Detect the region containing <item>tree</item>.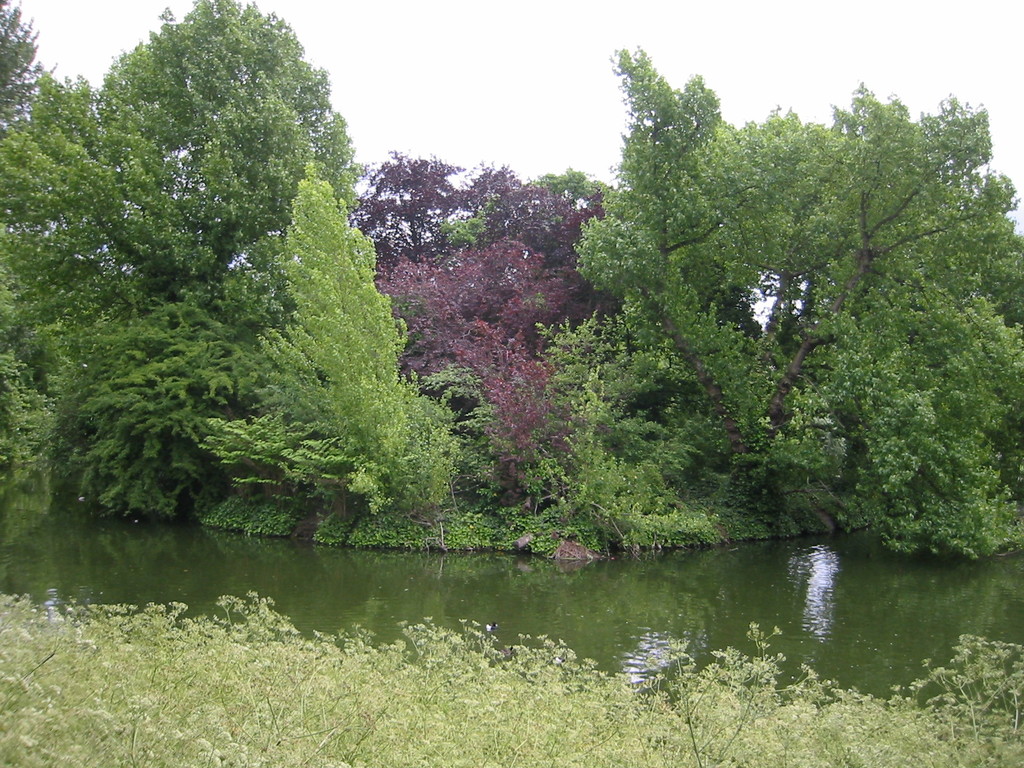
box=[202, 173, 453, 532].
